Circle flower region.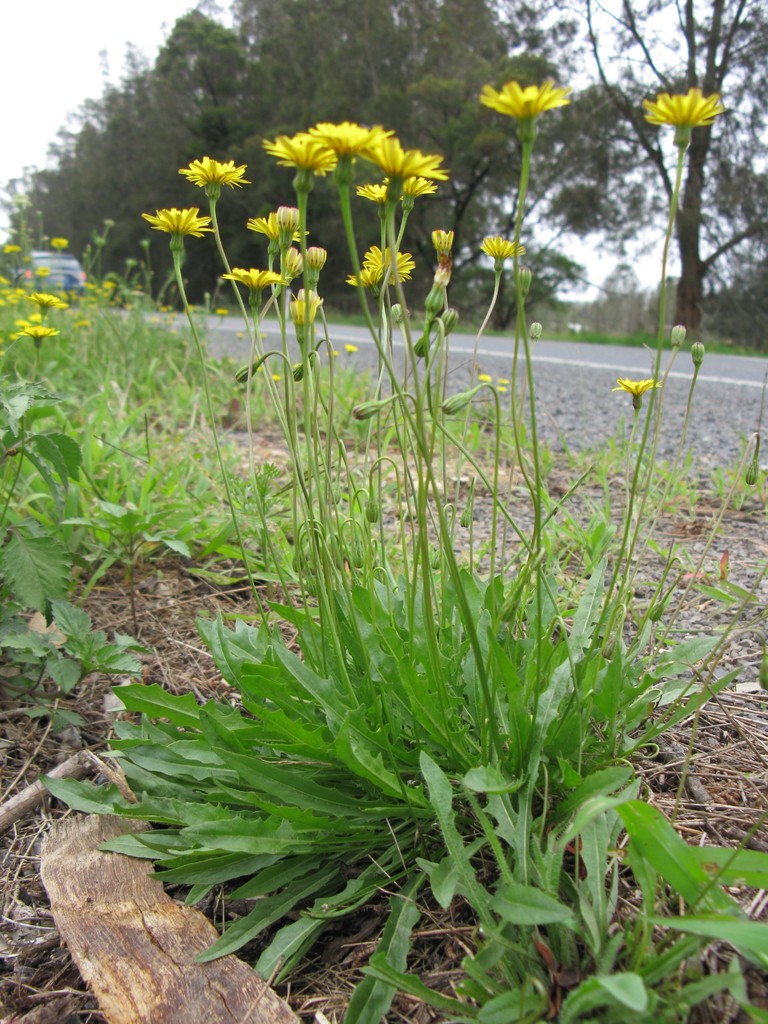
Region: x1=251, y1=204, x2=303, y2=244.
